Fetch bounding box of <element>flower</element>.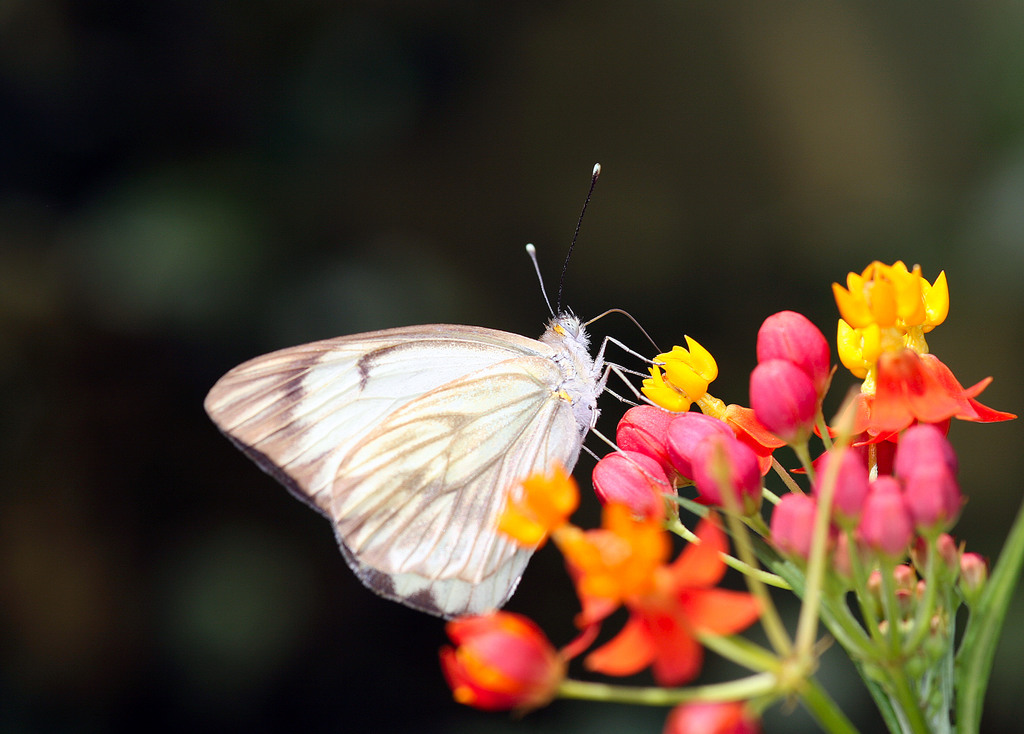
Bbox: pyautogui.locateOnScreen(736, 382, 825, 445).
